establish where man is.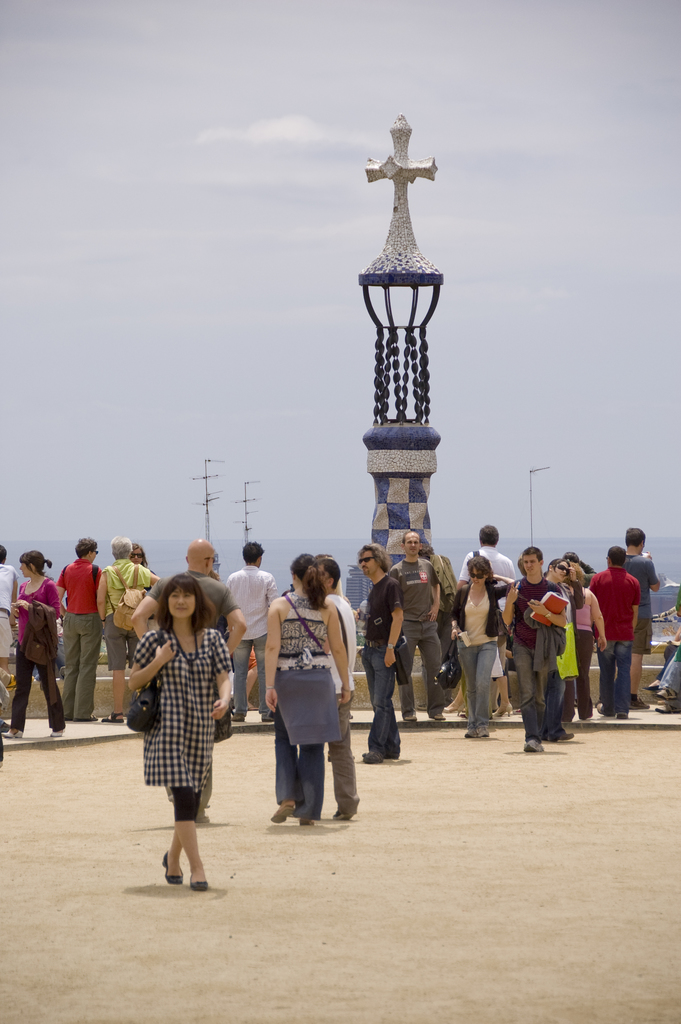
Established at l=60, t=539, r=105, b=723.
